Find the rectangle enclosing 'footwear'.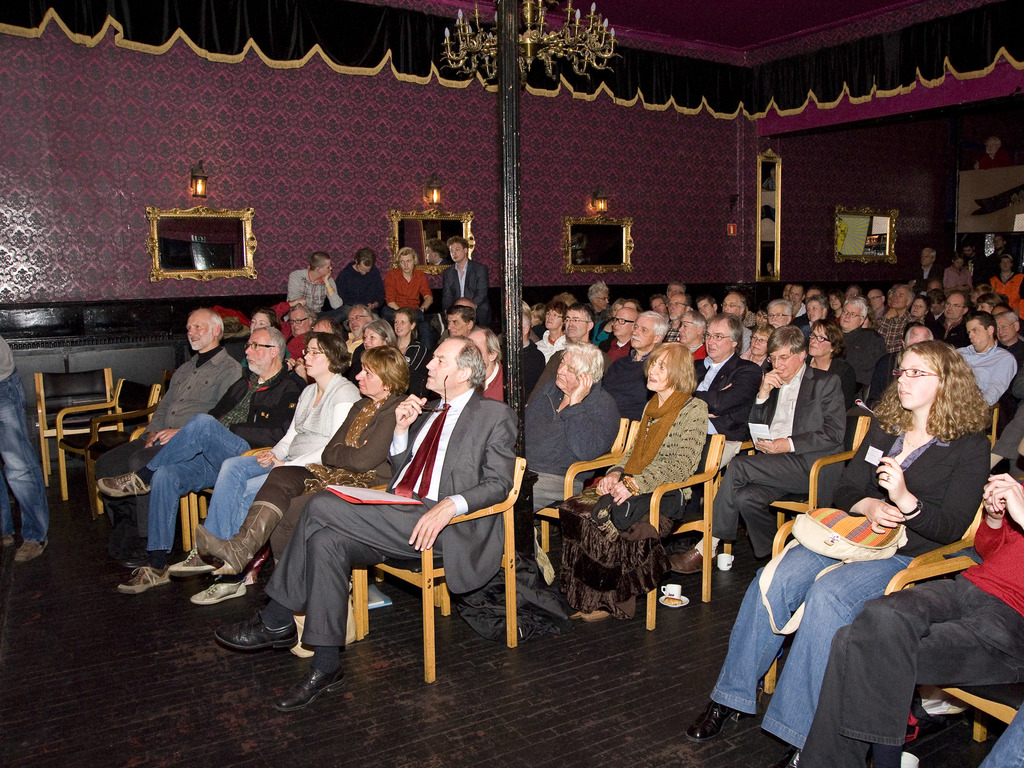
<box>0,536,15,547</box>.
